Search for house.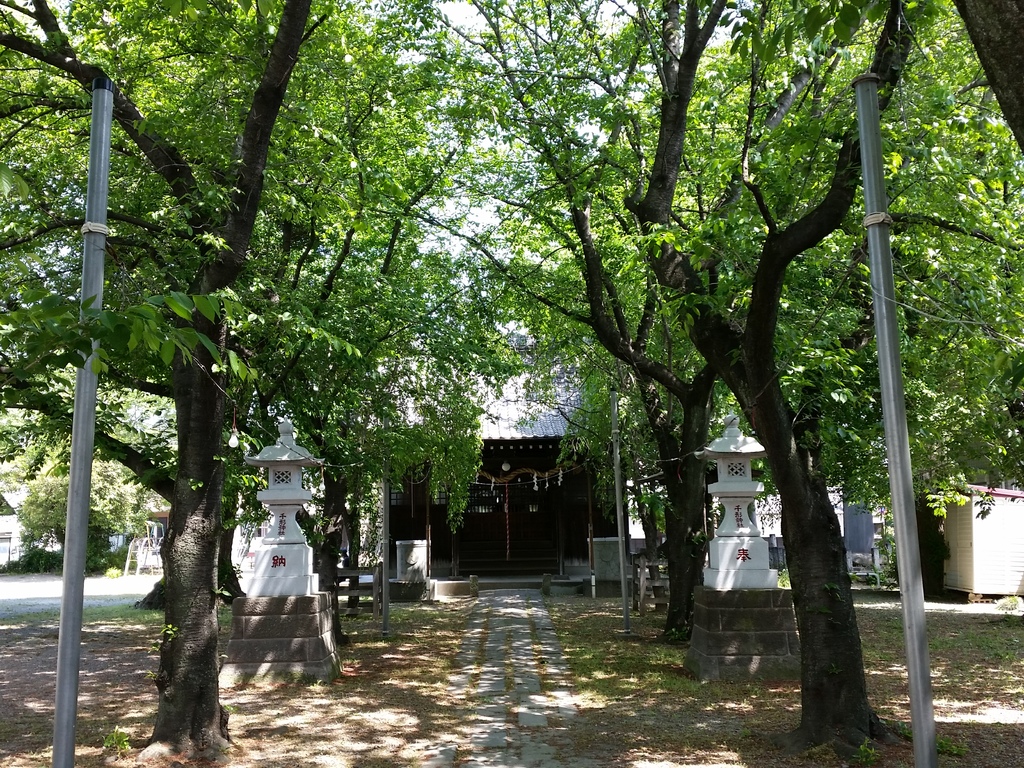
Found at locate(285, 318, 652, 588).
